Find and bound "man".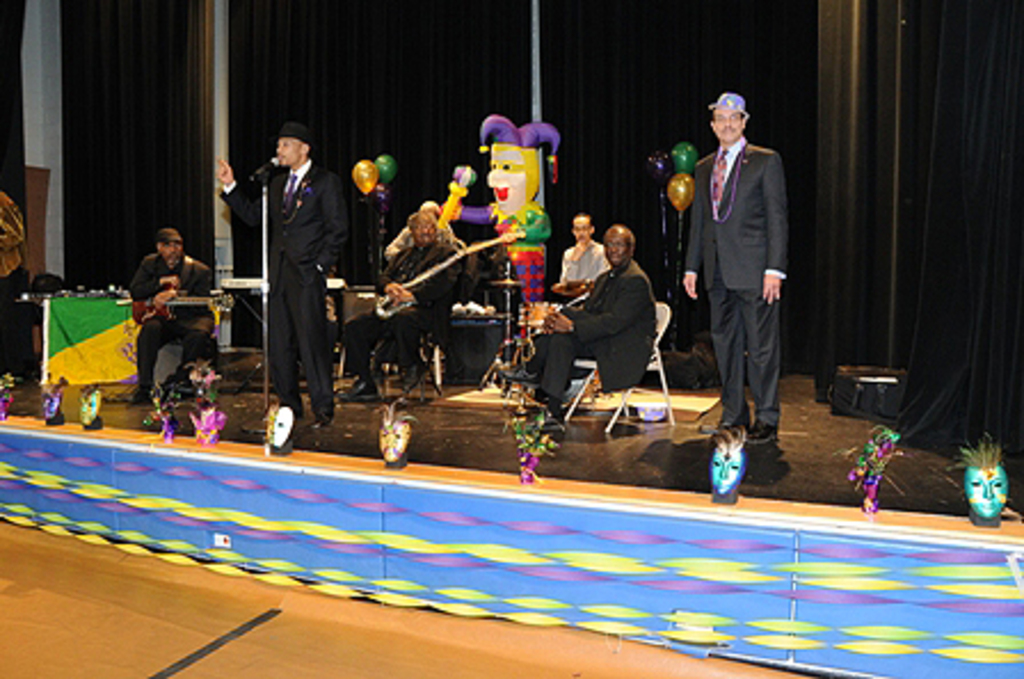
Bound: l=341, t=208, r=469, b=396.
